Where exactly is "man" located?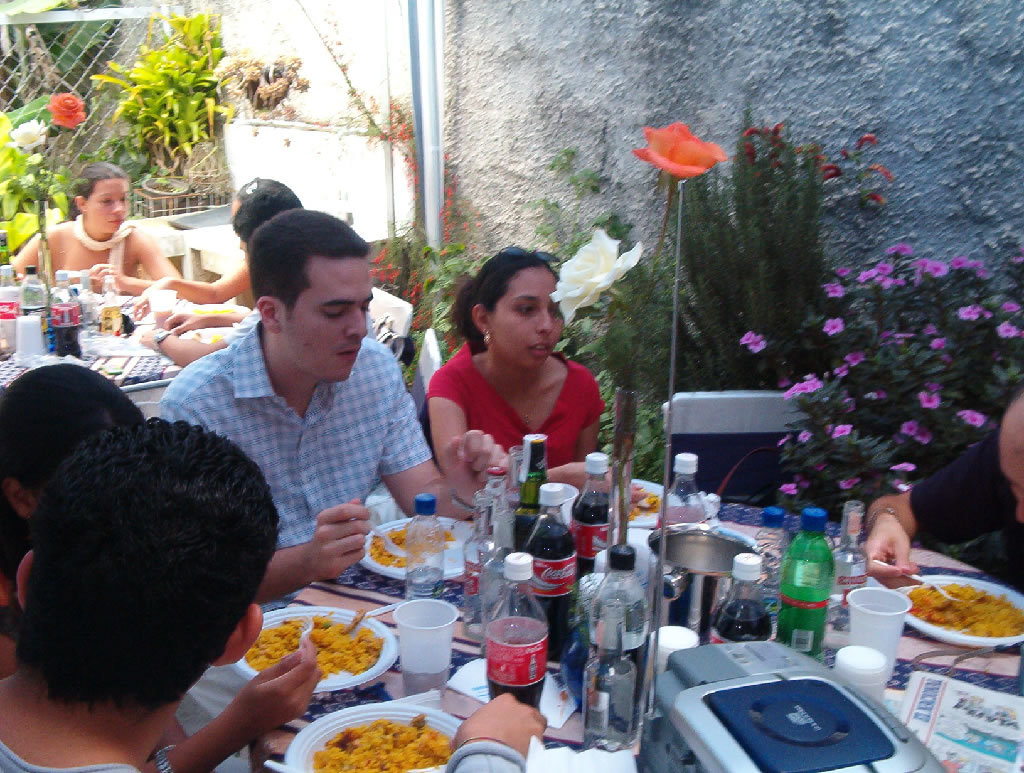
Its bounding box is box=[868, 395, 1023, 586].
